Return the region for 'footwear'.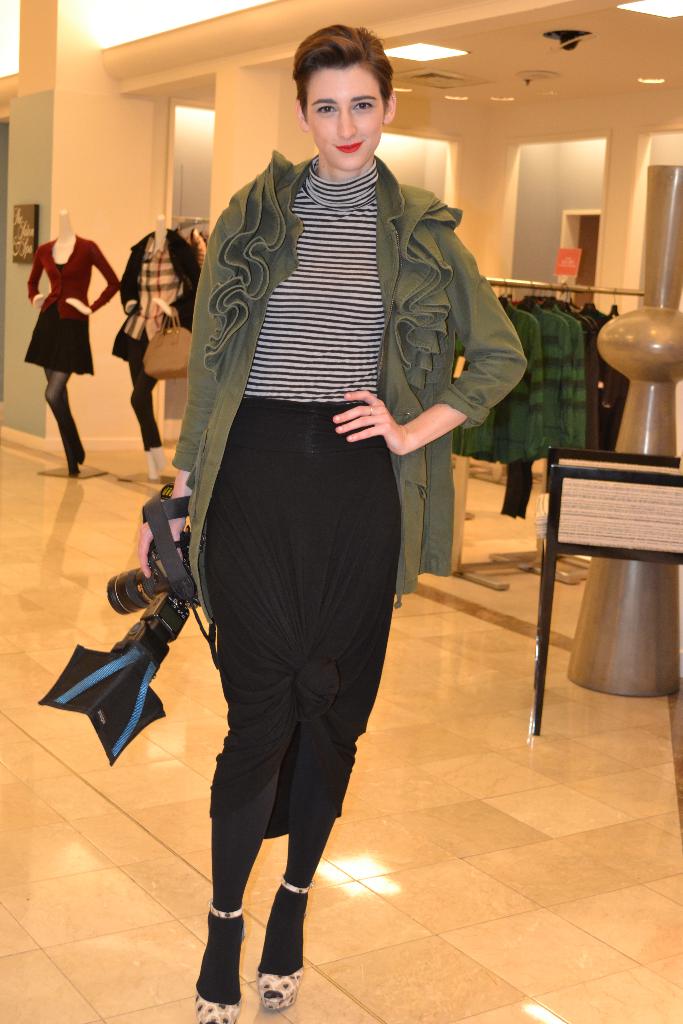
locate(251, 877, 312, 1014).
